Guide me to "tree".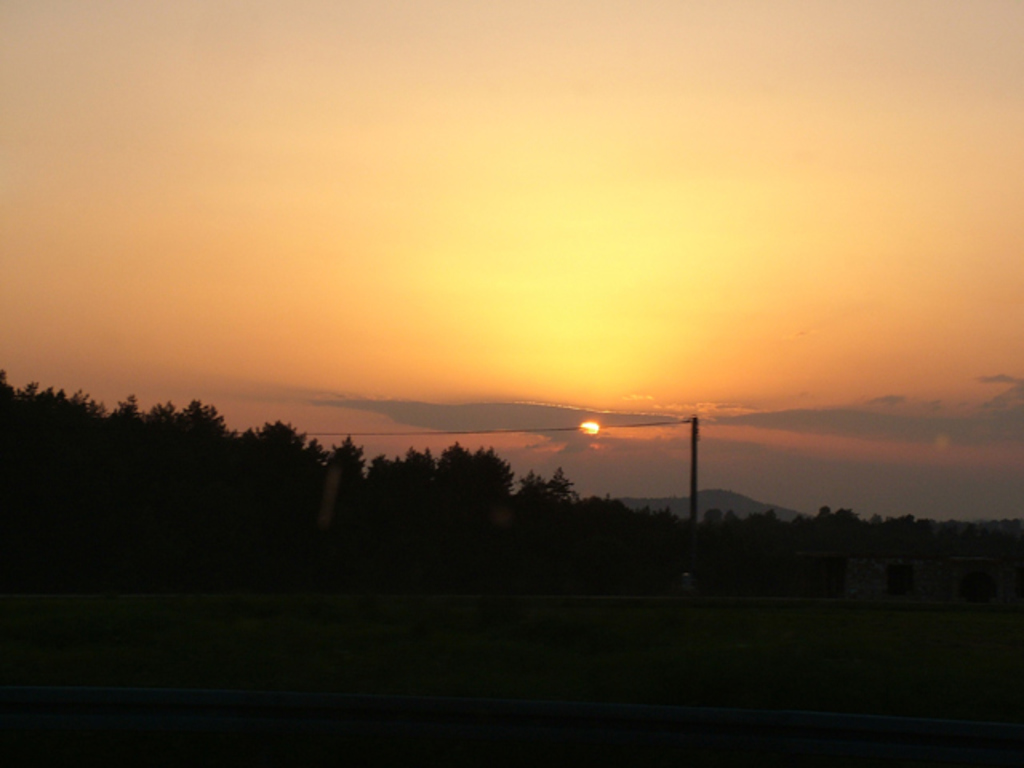
Guidance: bbox(0, 378, 61, 586).
